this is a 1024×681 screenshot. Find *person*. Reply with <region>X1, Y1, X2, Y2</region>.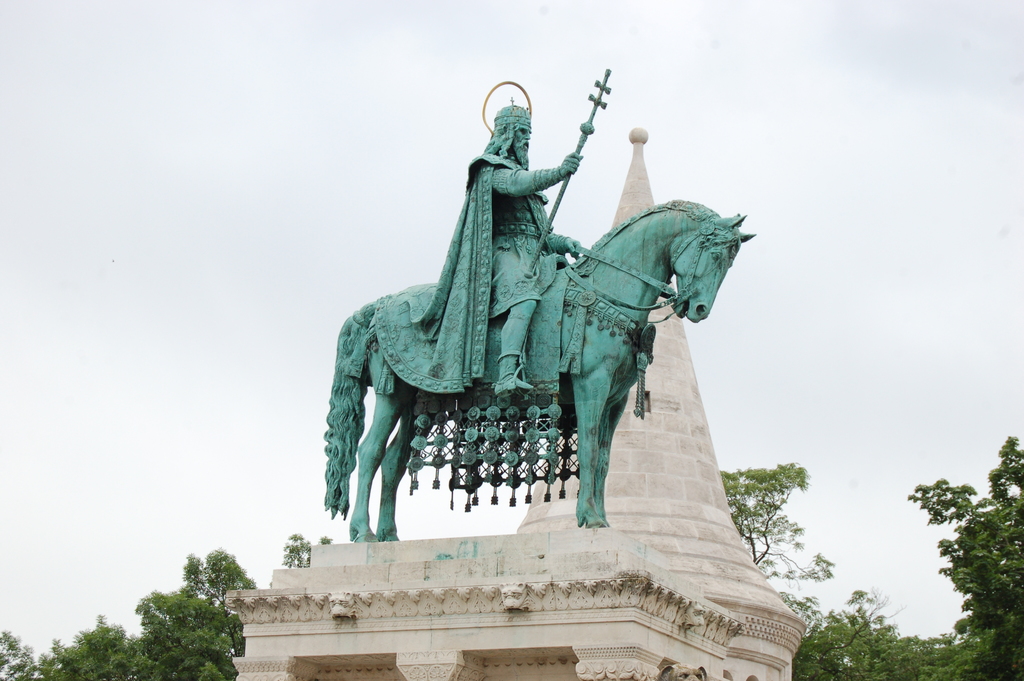
<region>456, 100, 581, 399</region>.
